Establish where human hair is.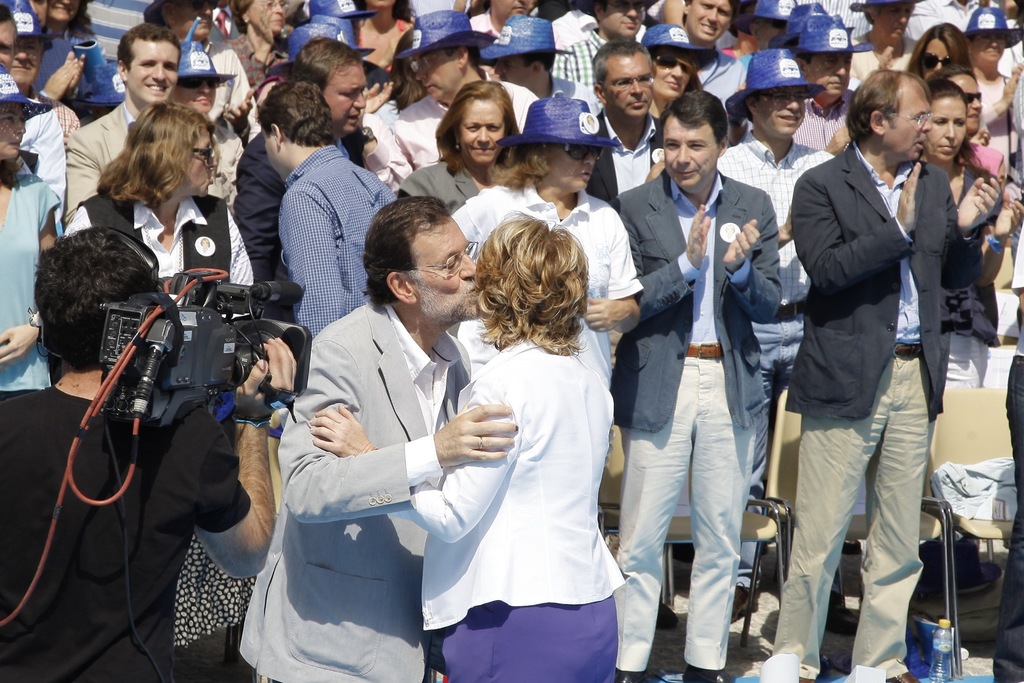
Established at pyautogui.locateOnScreen(845, 67, 933, 144).
